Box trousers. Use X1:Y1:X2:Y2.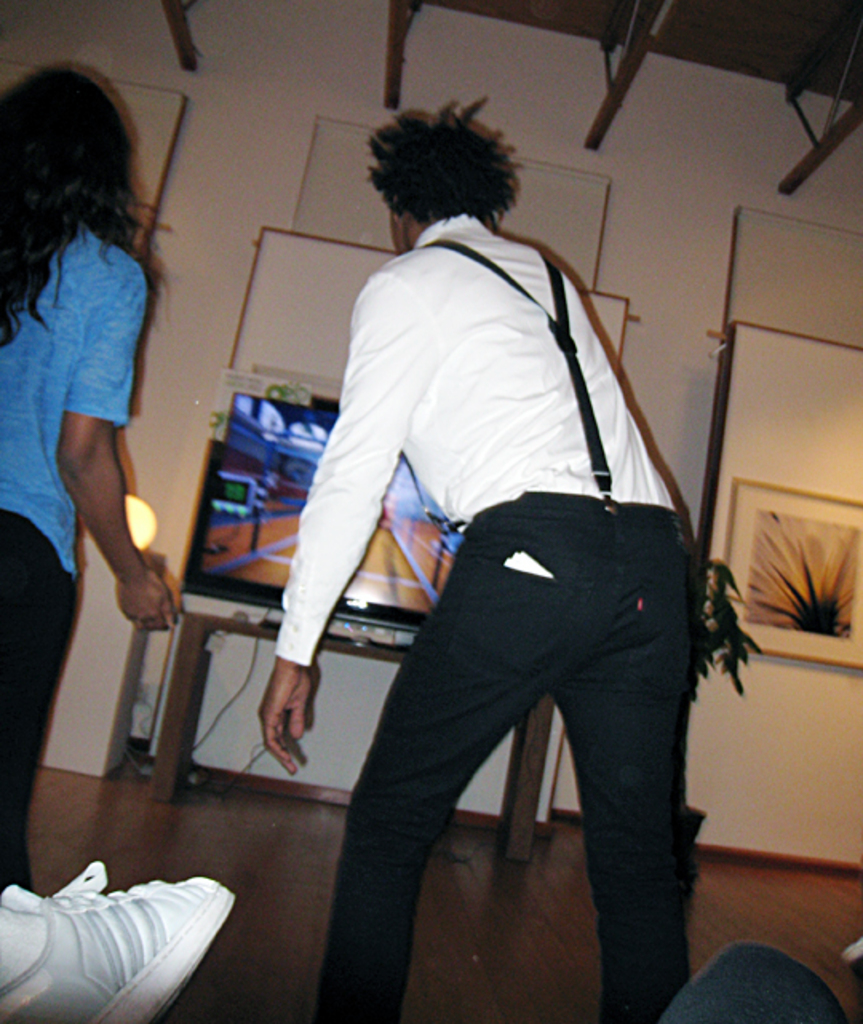
329:490:697:966.
